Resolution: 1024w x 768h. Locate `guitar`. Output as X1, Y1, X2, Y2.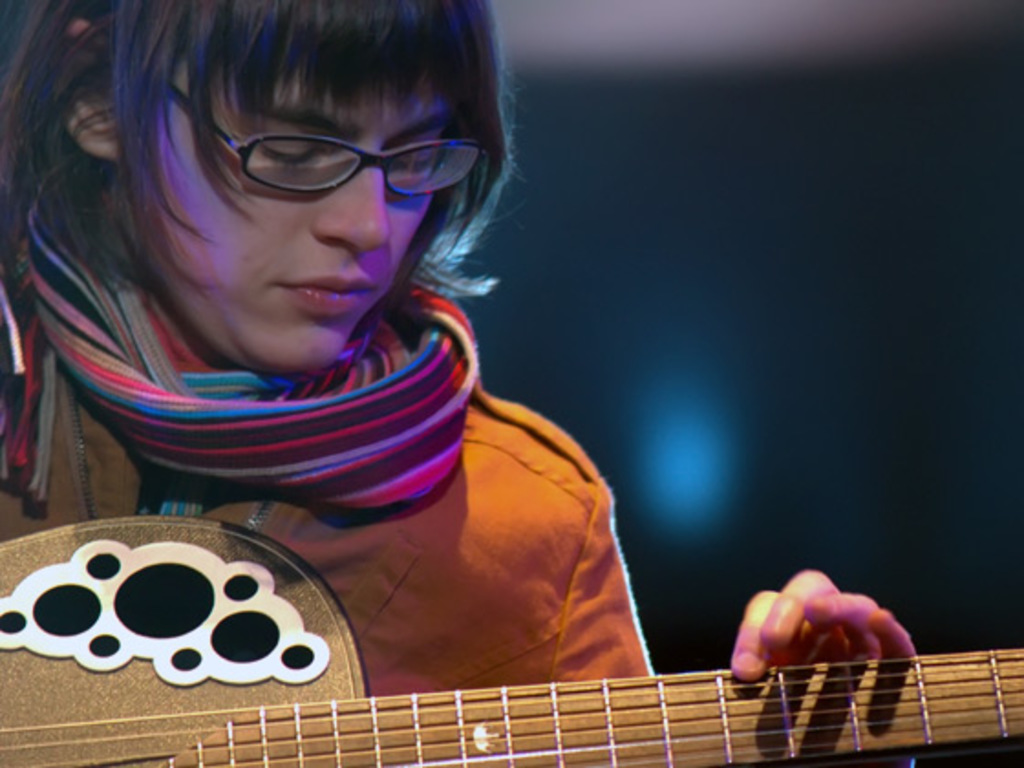
22, 507, 1022, 766.
